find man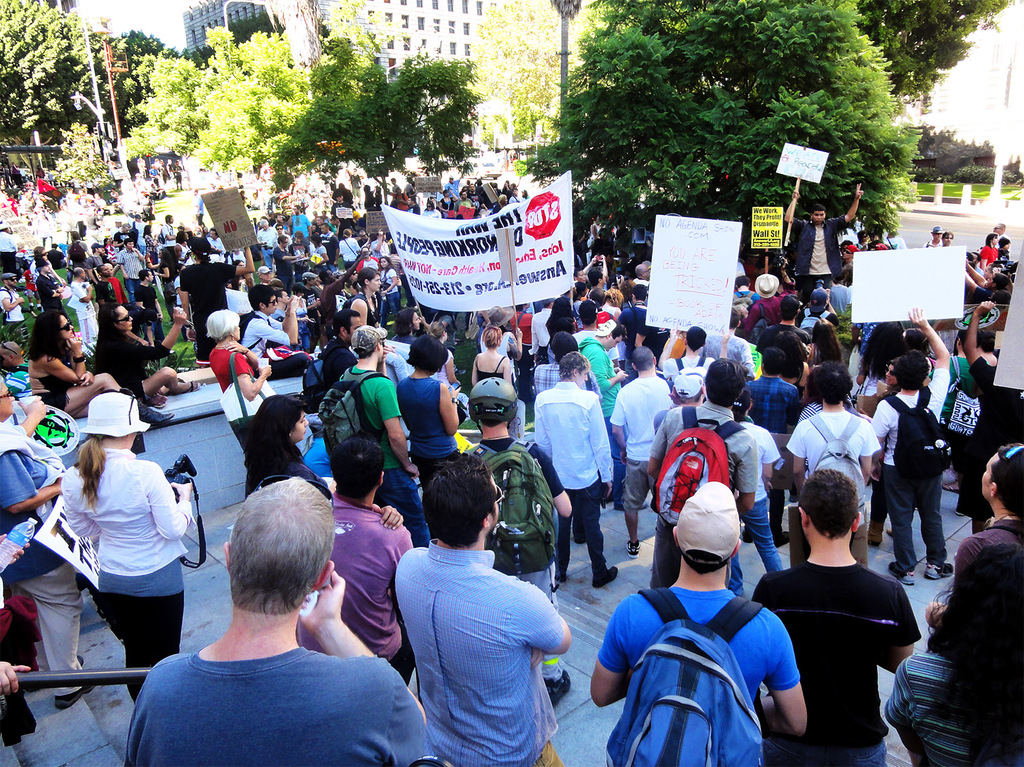
<bbox>571, 285, 588, 323</bbox>
